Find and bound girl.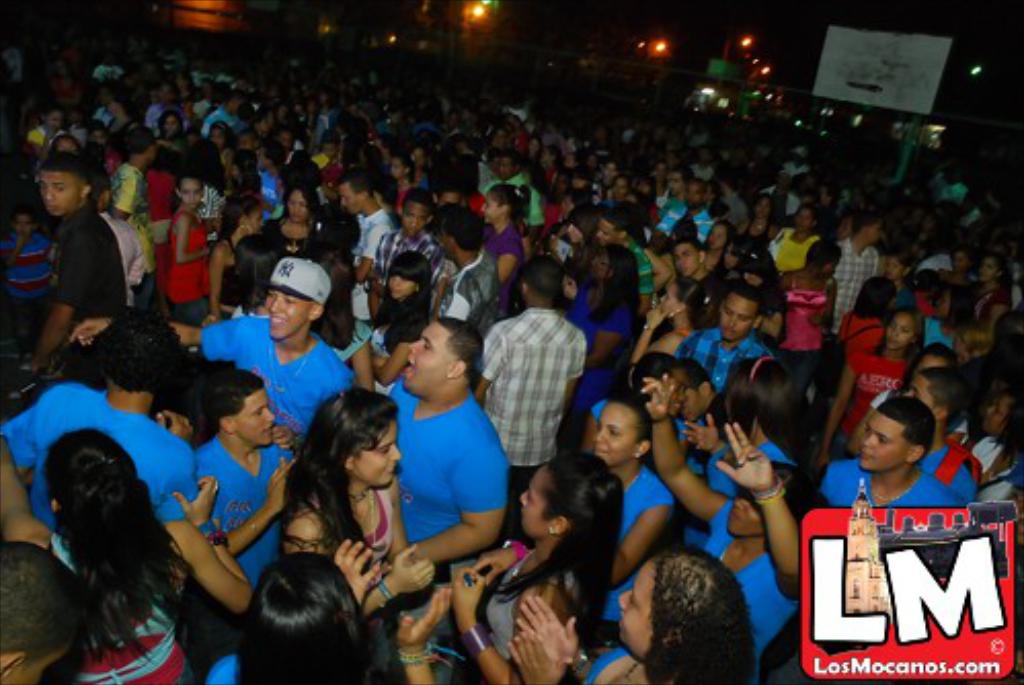
Bound: [562, 234, 640, 402].
